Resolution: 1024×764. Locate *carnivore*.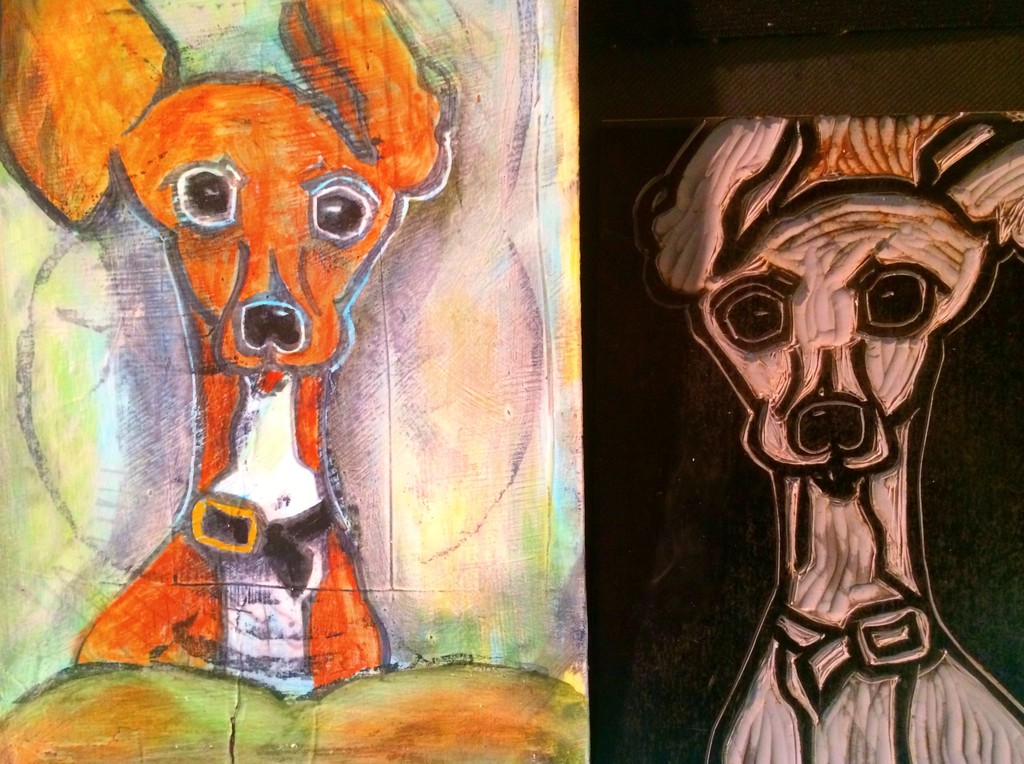
[639, 106, 1023, 763].
